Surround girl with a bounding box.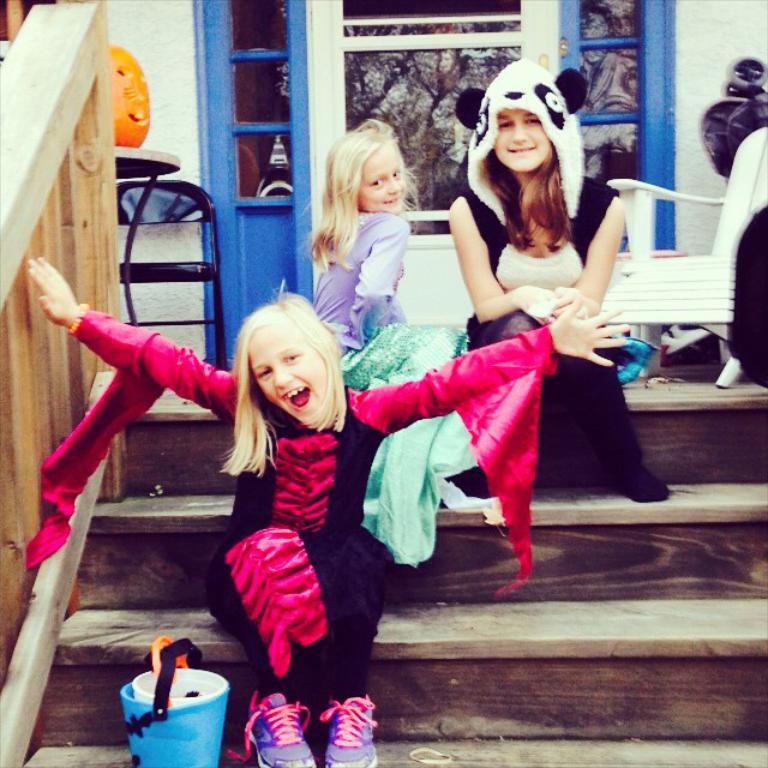
detection(30, 263, 634, 767).
